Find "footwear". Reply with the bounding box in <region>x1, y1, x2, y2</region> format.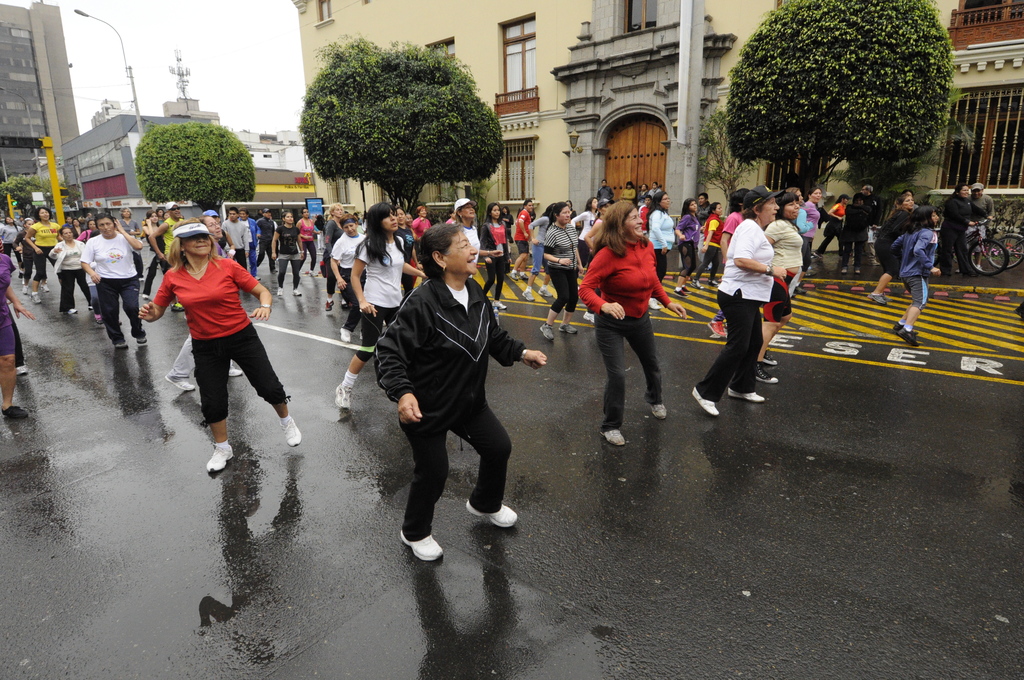
<region>295, 289, 301, 298</region>.
